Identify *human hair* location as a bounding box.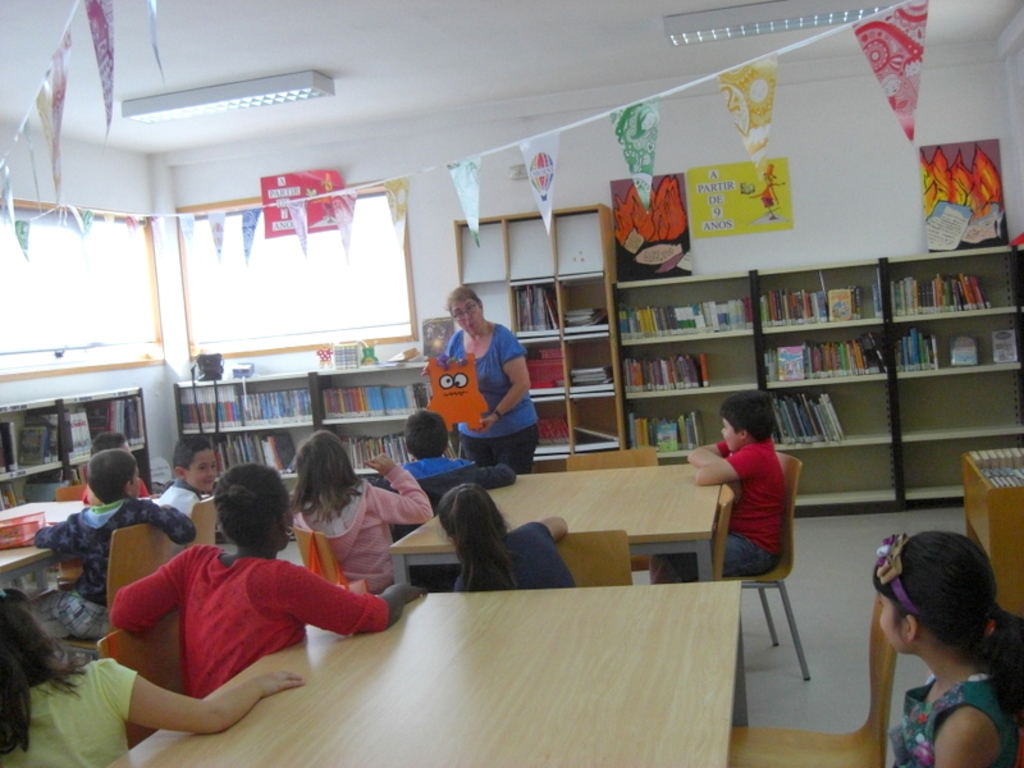
detection(82, 449, 138, 506).
